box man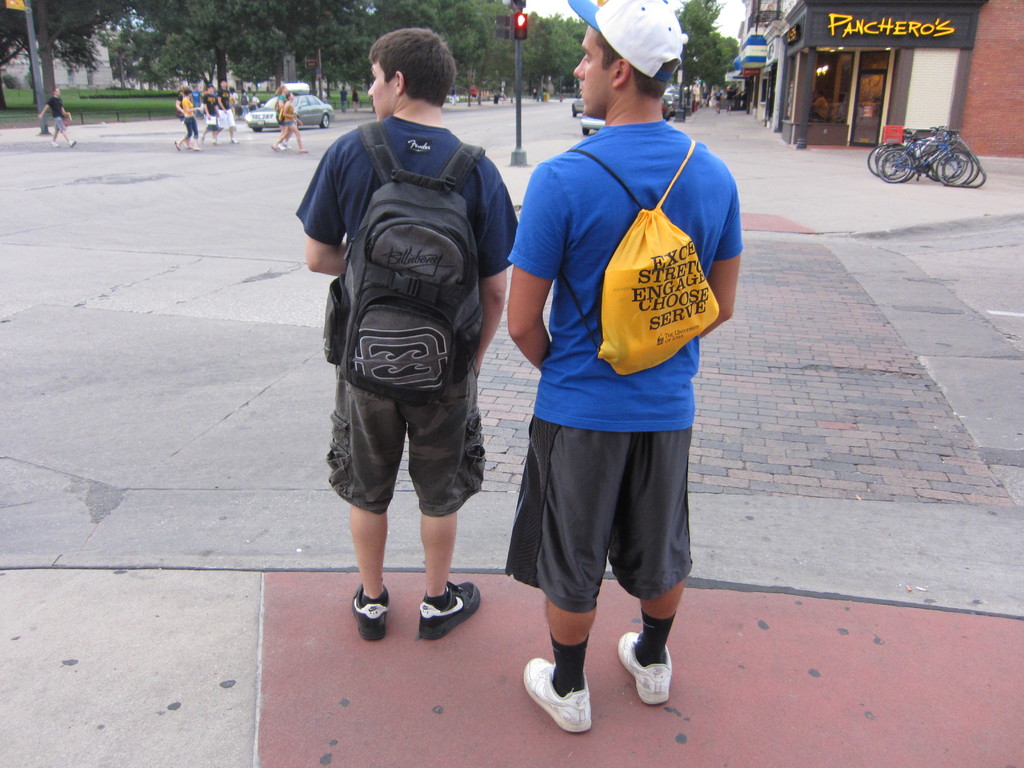
214:77:236:143
